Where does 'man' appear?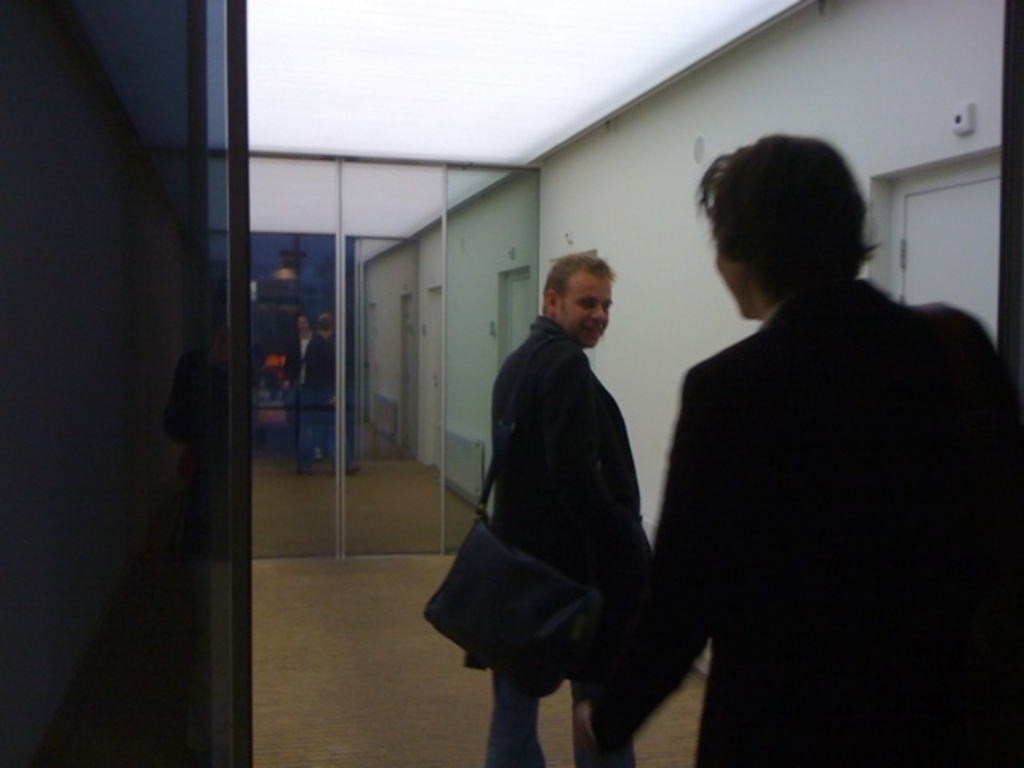
Appears at select_region(475, 245, 669, 766).
